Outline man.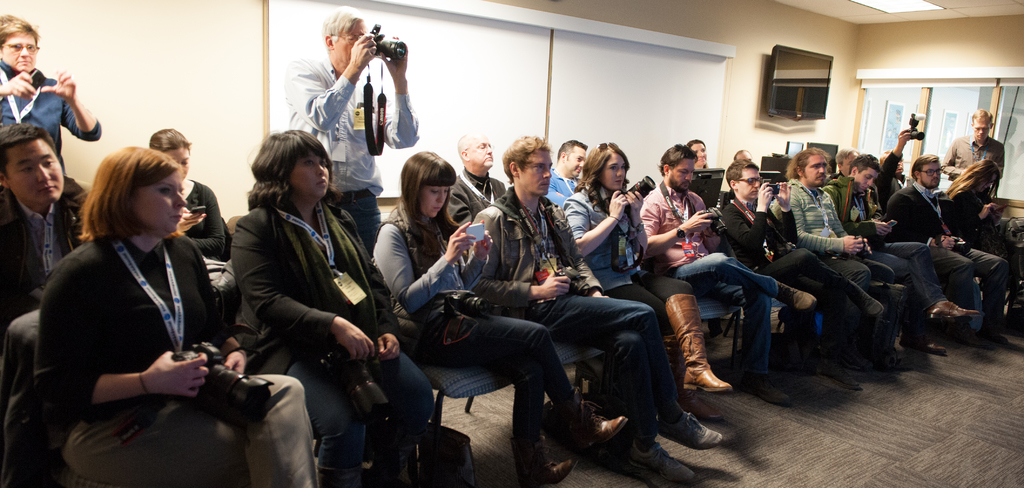
Outline: <bbox>944, 110, 998, 243</bbox>.
